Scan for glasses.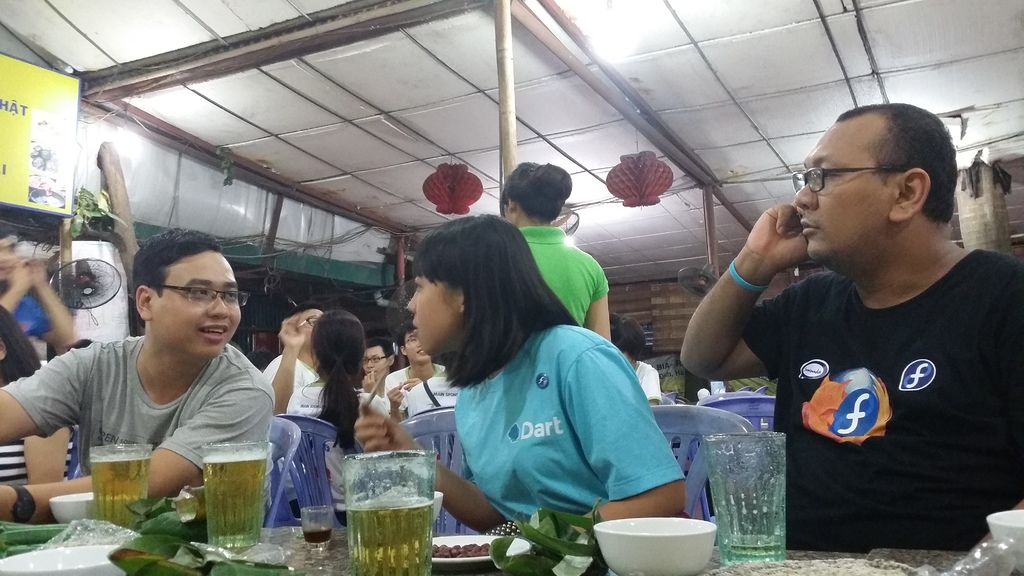
Scan result: 147/282/252/310.
